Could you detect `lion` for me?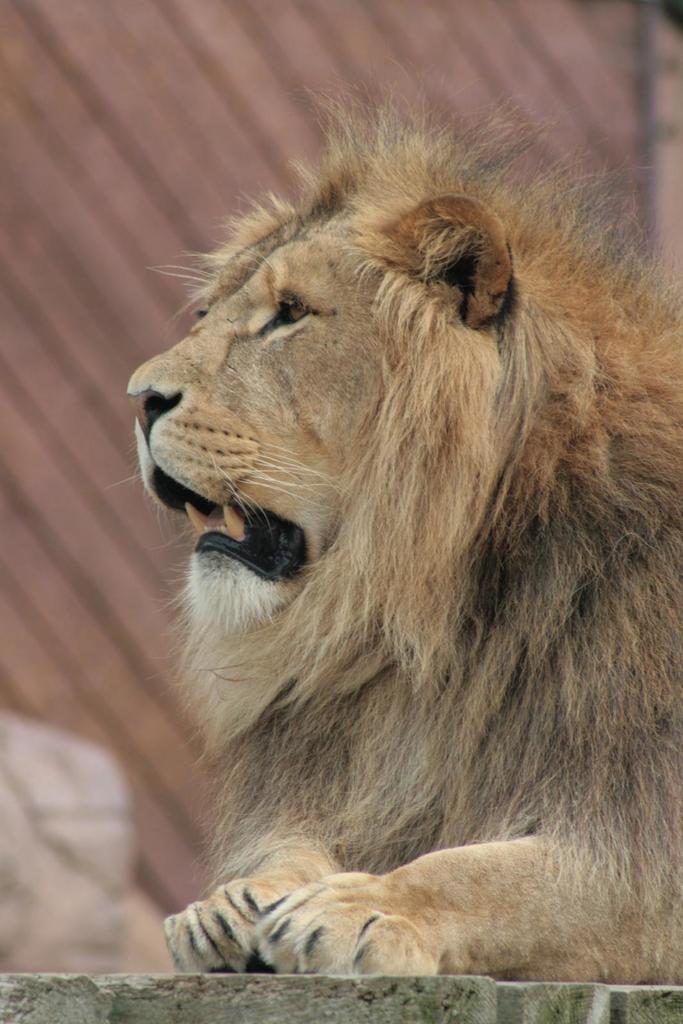
Detection result: box(102, 87, 682, 977).
